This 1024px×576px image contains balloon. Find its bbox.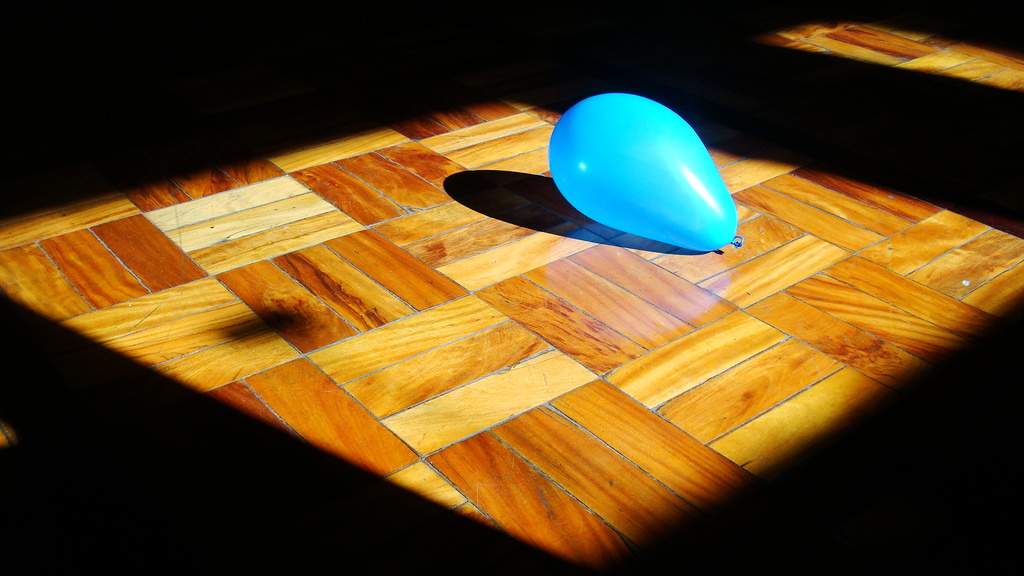
{"left": 545, "top": 91, "right": 748, "bottom": 252}.
